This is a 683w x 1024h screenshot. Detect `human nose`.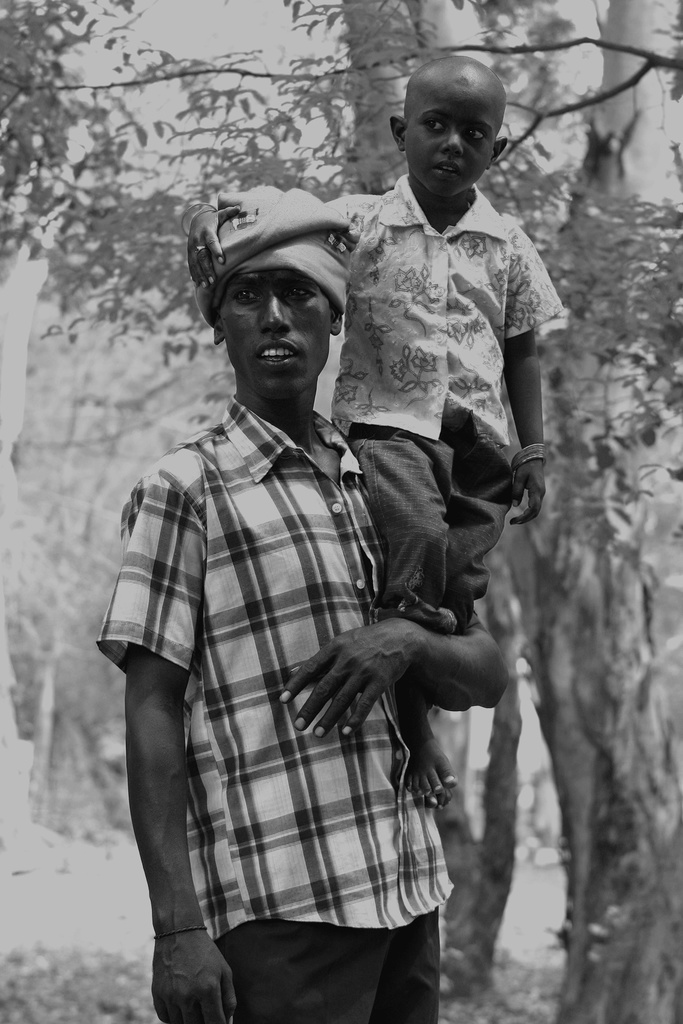
left=261, top=284, right=292, bottom=337.
